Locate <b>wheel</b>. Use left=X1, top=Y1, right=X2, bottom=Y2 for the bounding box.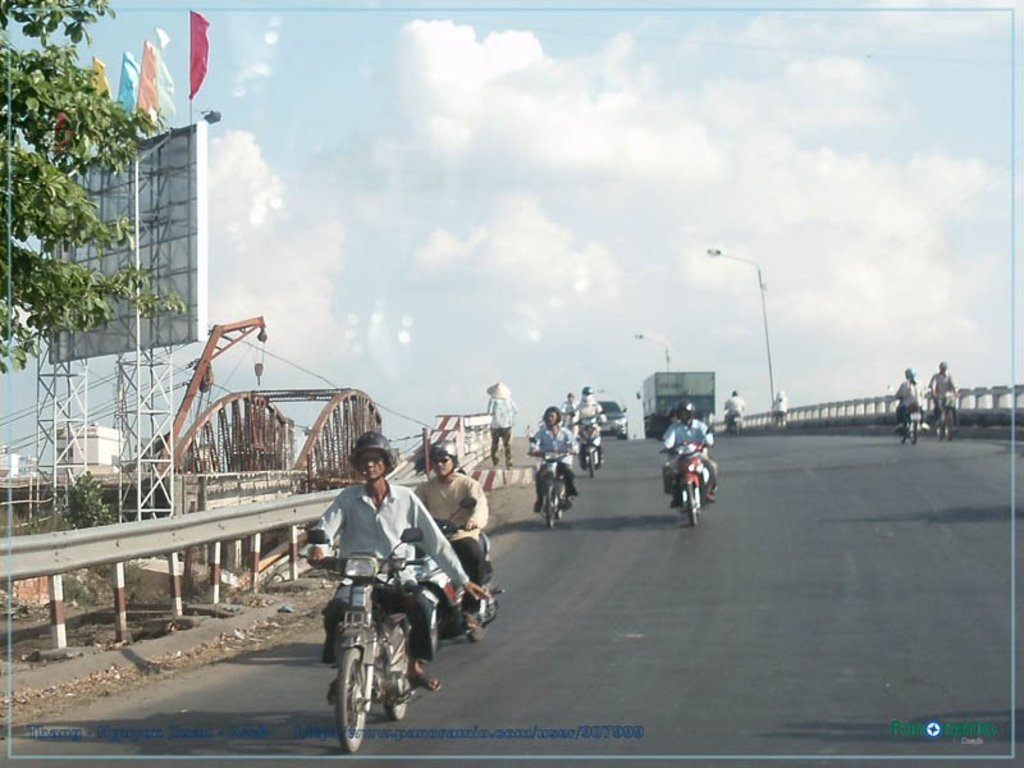
left=367, top=620, right=420, bottom=727.
